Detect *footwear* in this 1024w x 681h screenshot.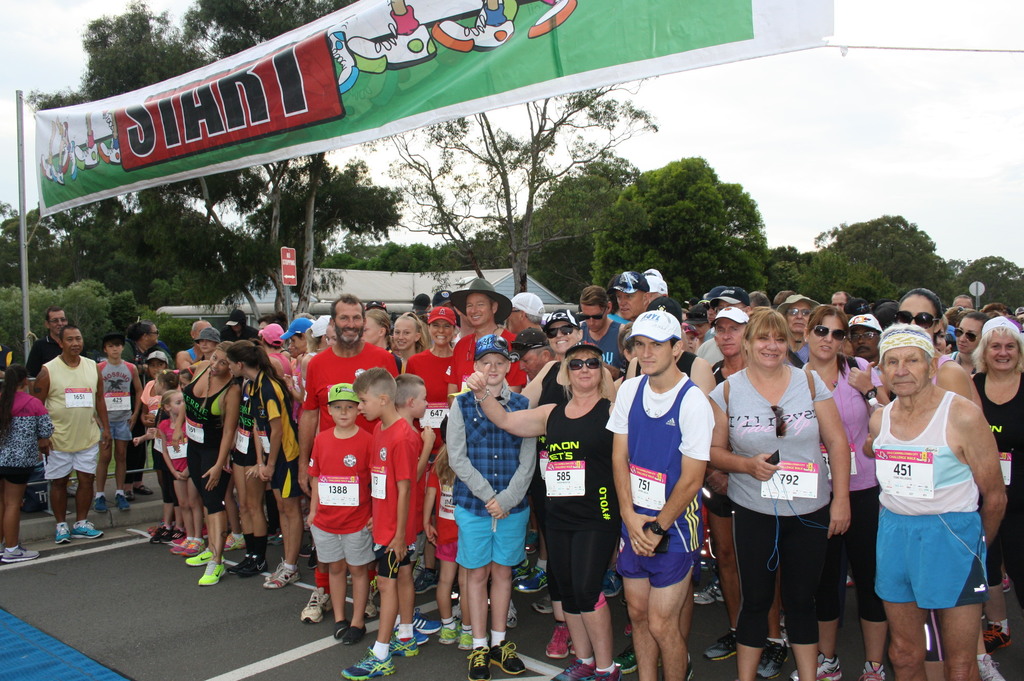
Detection: pyautogui.locateOnScreen(465, 646, 493, 680).
